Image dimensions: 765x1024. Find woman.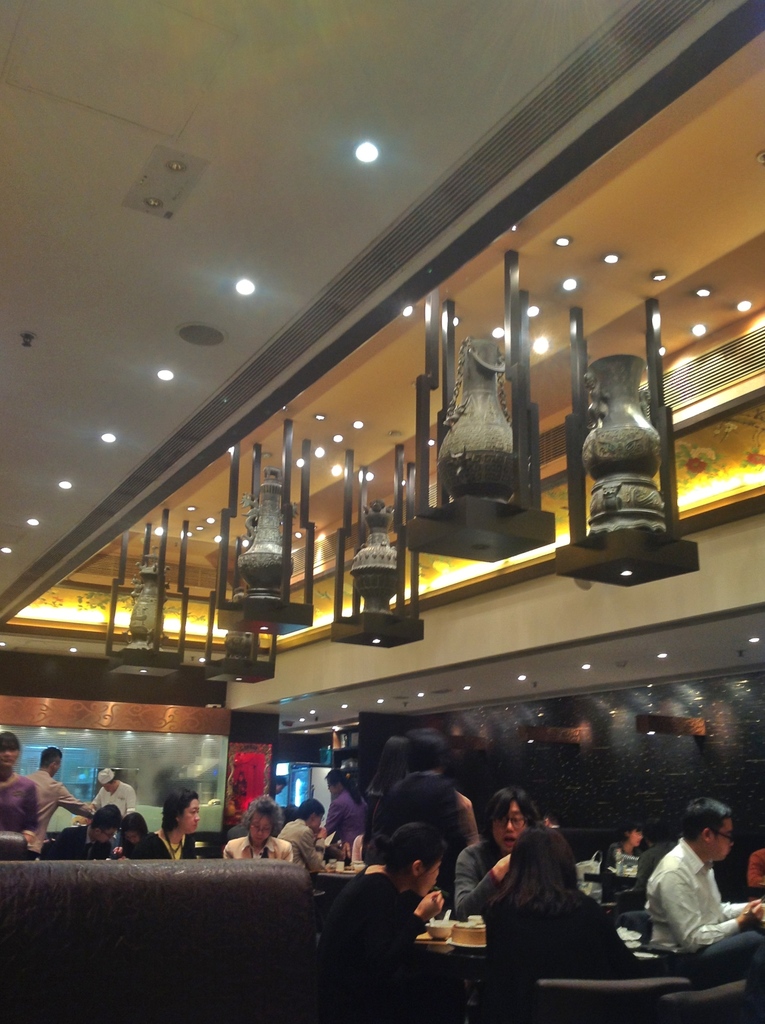
rect(126, 790, 202, 856).
